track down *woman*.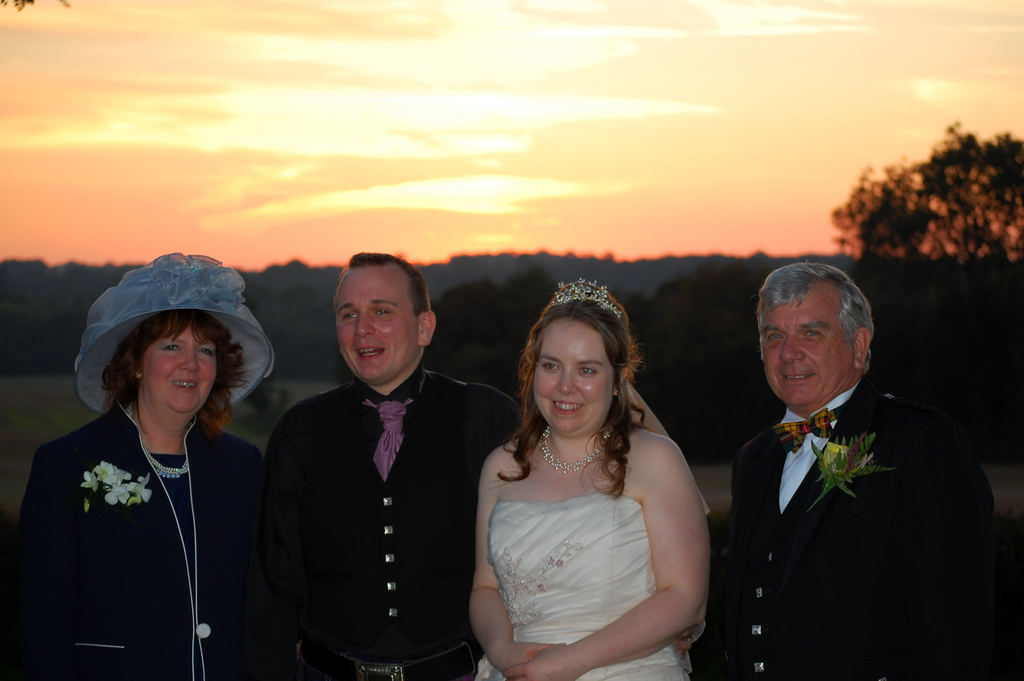
Tracked to 461,289,723,680.
